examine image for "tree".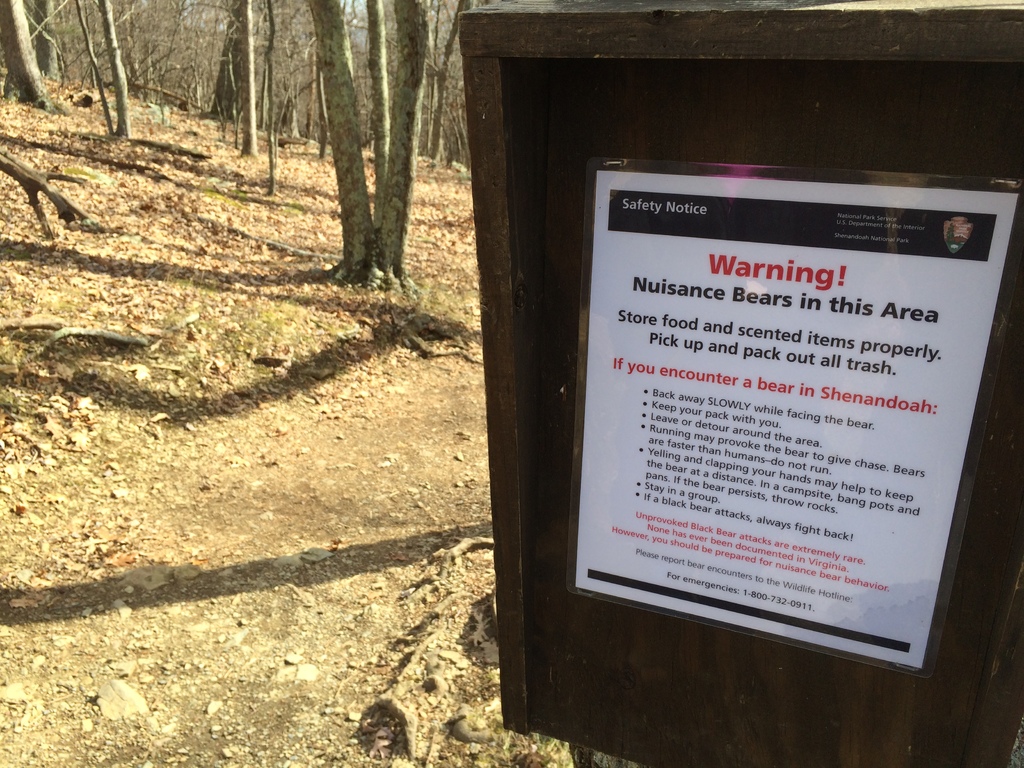
Examination result: 211 0 260 140.
